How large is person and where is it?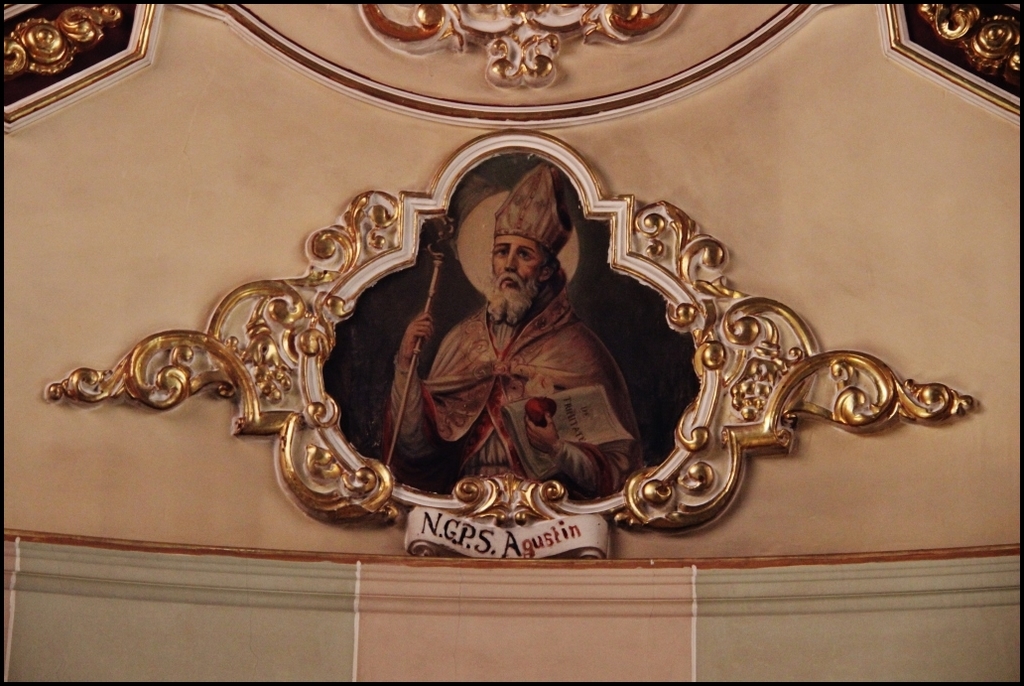
Bounding box: x1=381, y1=162, x2=662, y2=501.
